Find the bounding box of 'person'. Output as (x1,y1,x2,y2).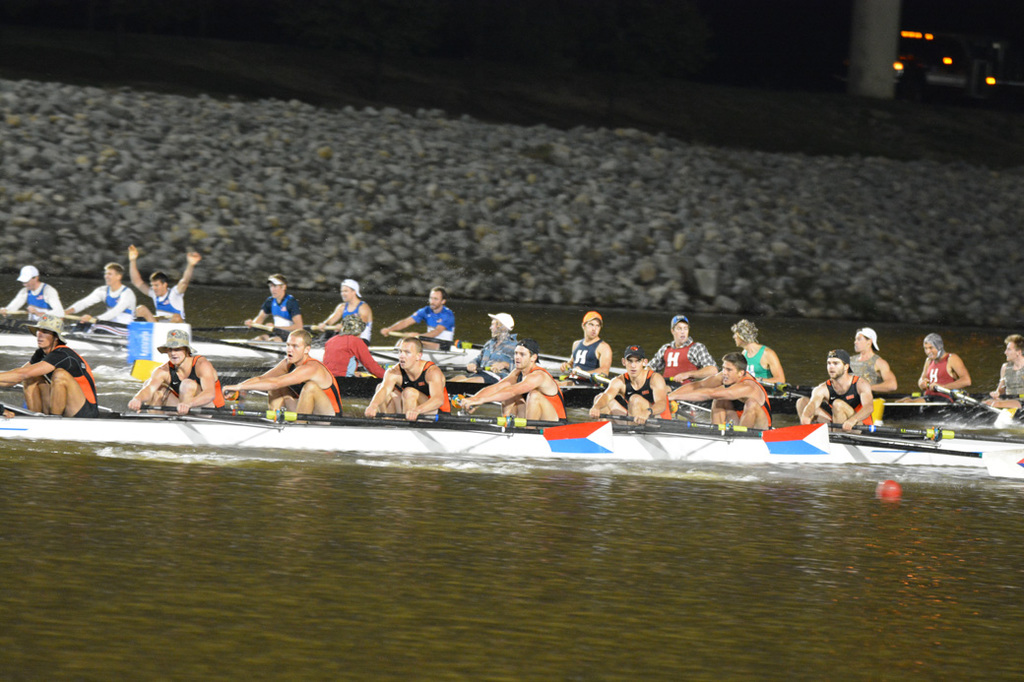
(989,332,1023,408).
